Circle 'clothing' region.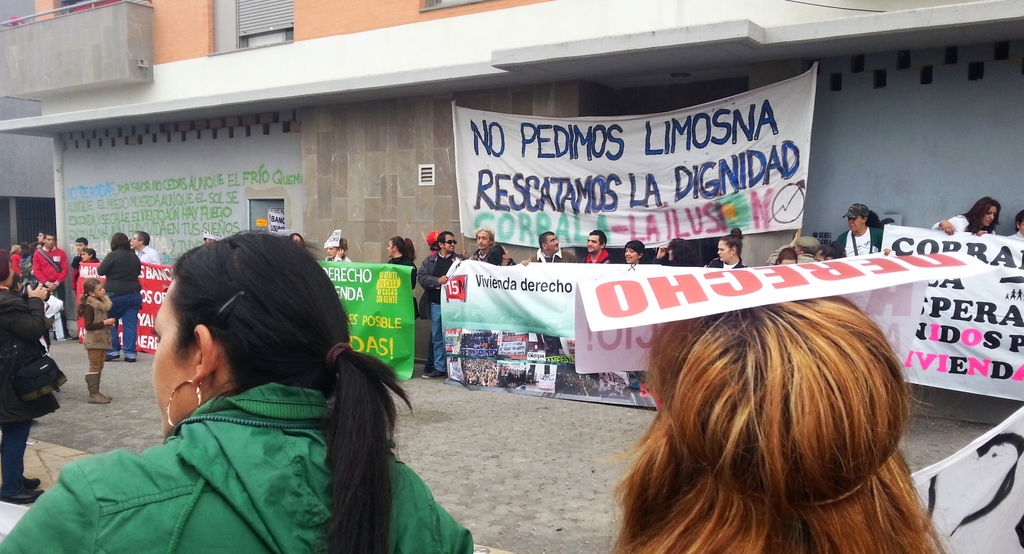
Region: l=415, t=254, r=465, b=369.
